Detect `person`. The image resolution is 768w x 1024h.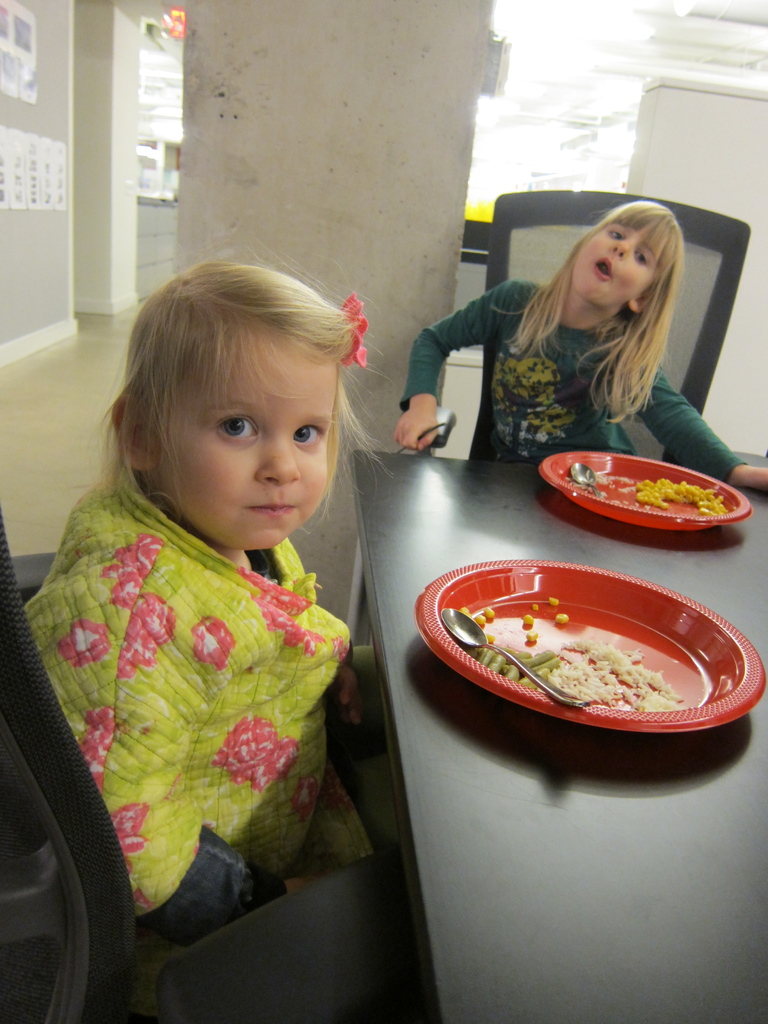
bbox=(408, 202, 767, 510).
